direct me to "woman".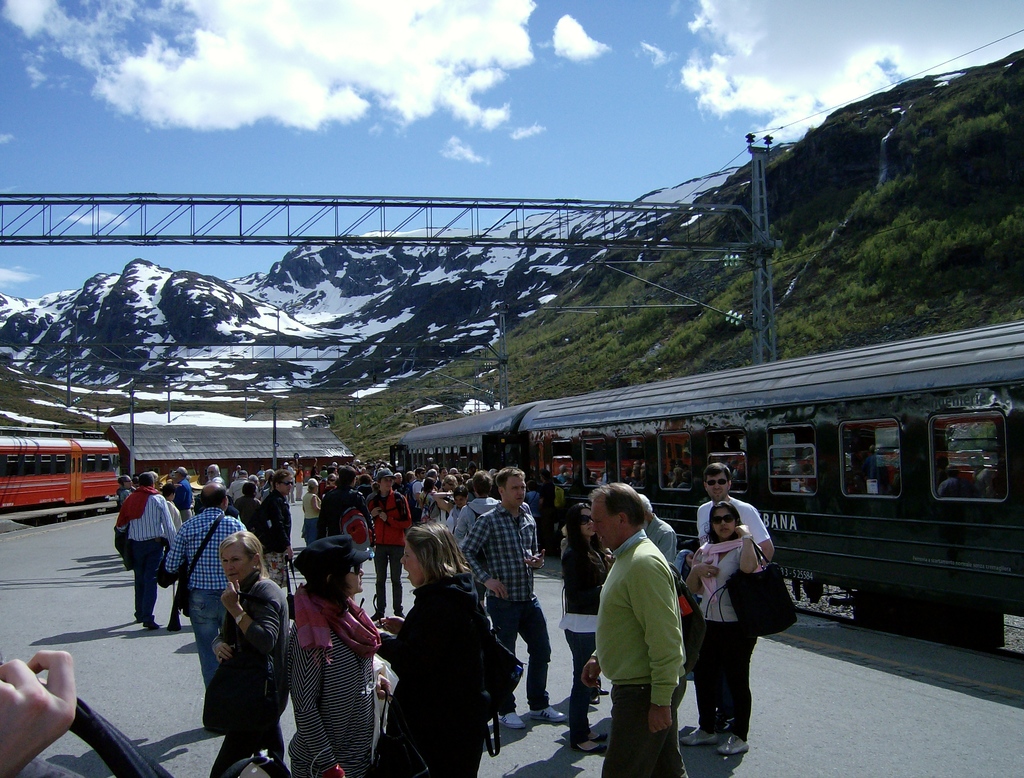
Direction: bbox(282, 530, 391, 777).
